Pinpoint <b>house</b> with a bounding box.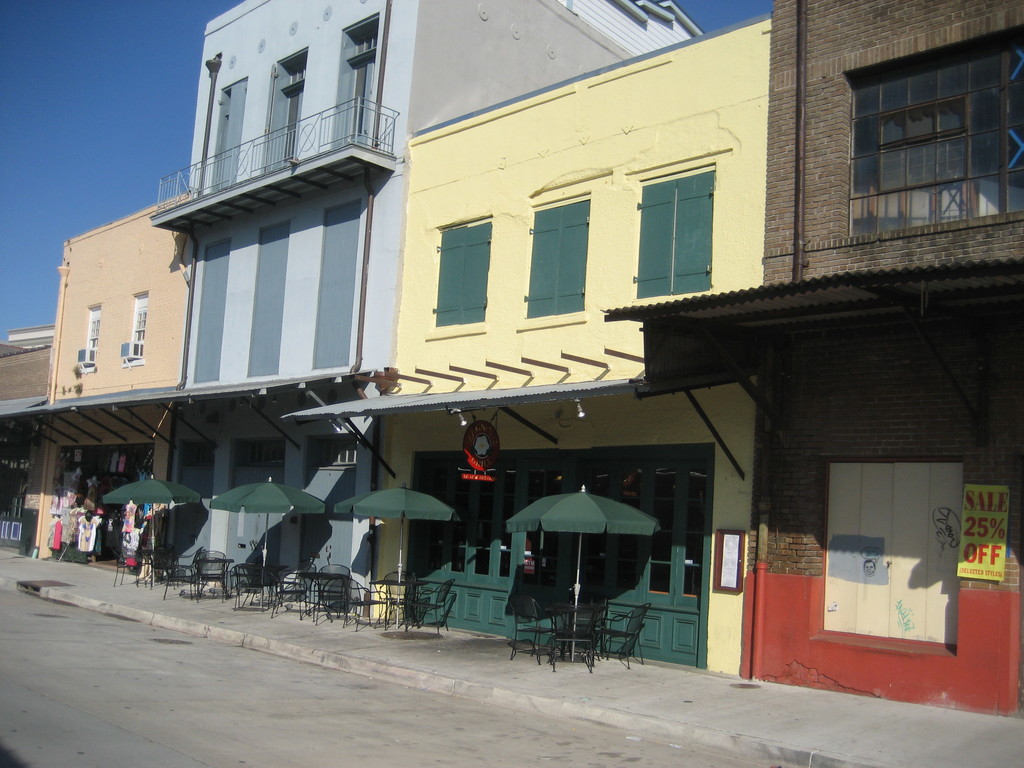
(49, 230, 177, 552).
